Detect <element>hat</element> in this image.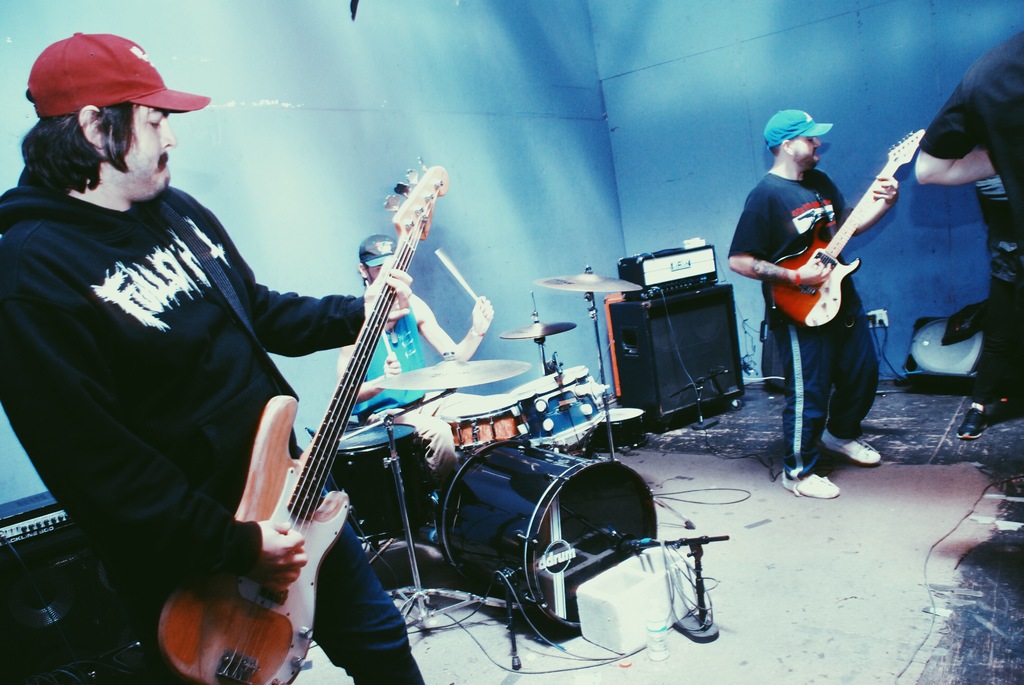
Detection: [x1=765, y1=107, x2=832, y2=151].
